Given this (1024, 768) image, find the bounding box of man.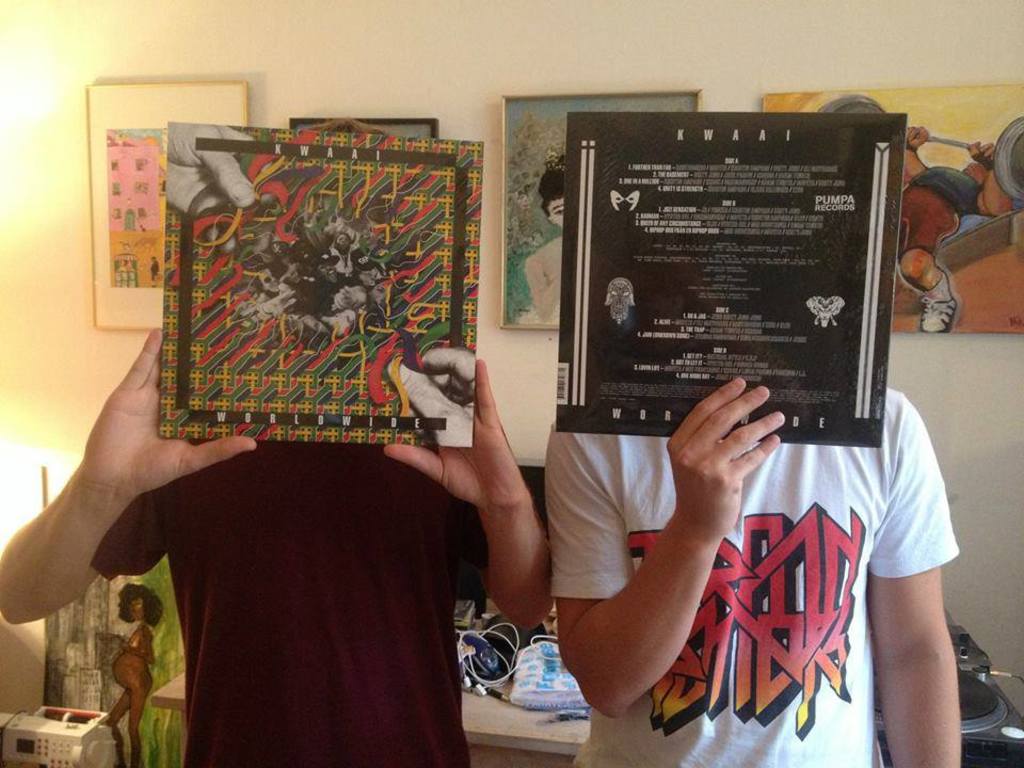
{"x1": 878, "y1": 127, "x2": 1013, "y2": 336}.
